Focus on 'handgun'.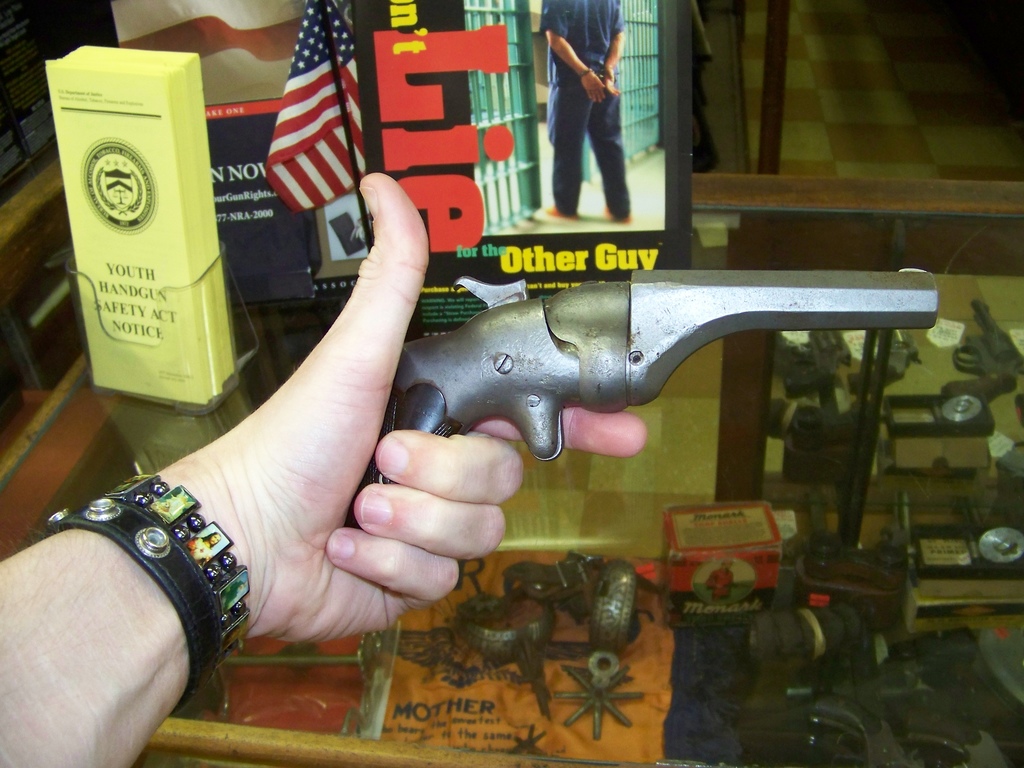
Focused at detection(342, 264, 940, 529).
